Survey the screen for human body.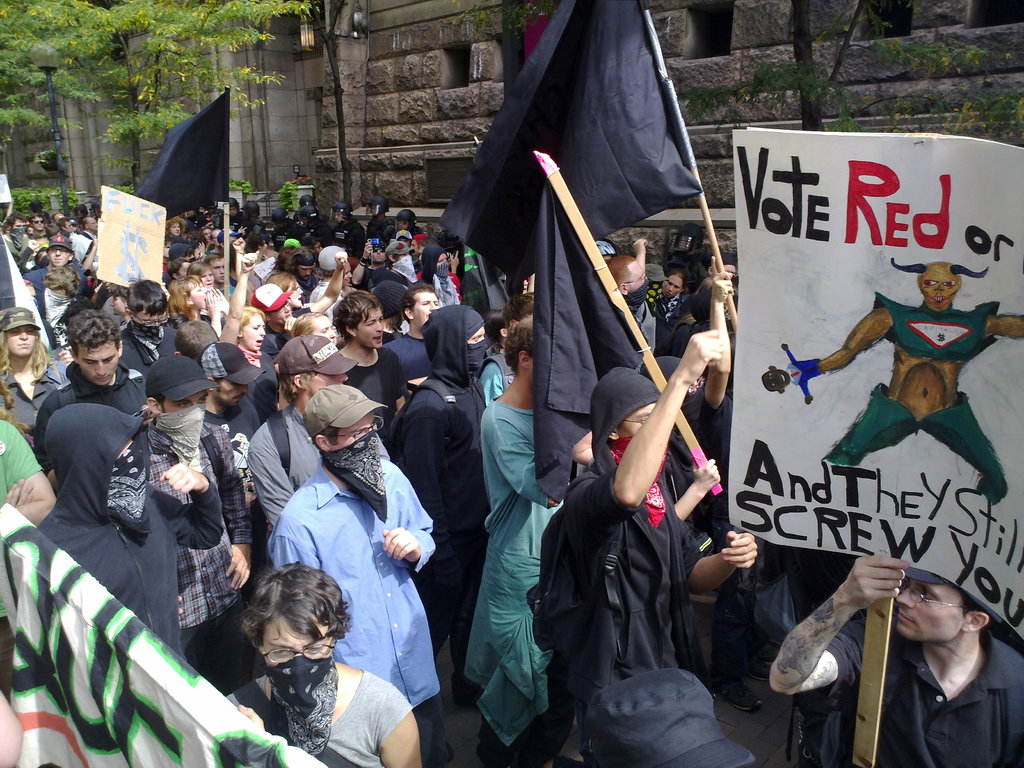
Survey found: locate(163, 235, 195, 257).
